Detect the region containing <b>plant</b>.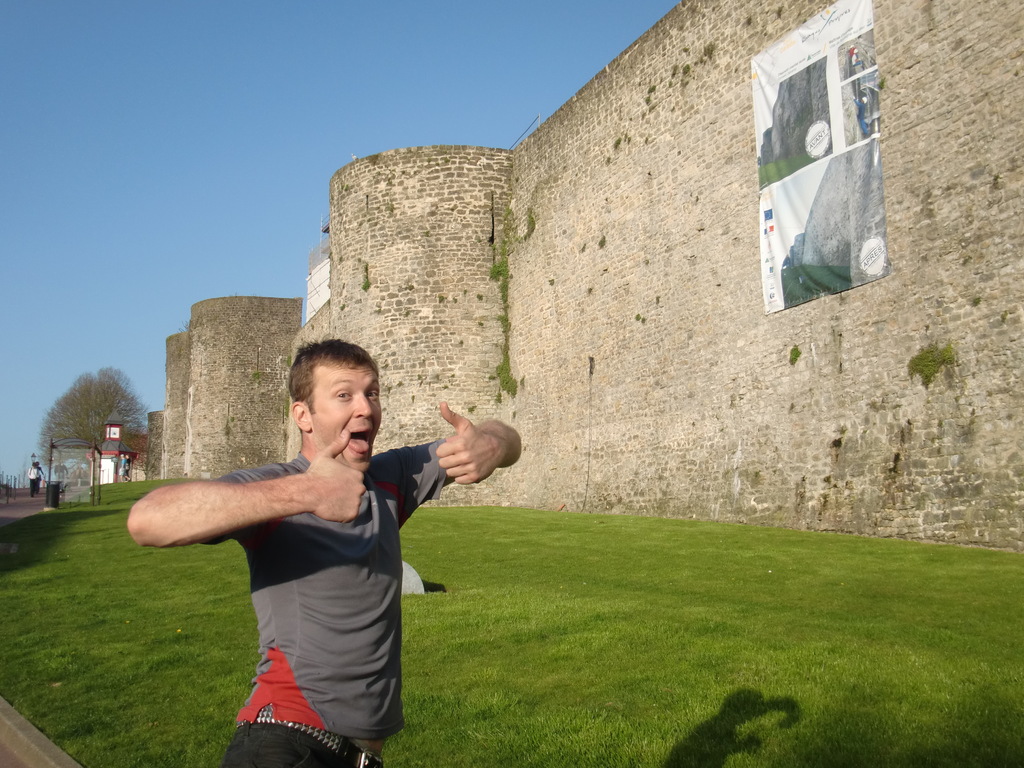
489,212,520,408.
